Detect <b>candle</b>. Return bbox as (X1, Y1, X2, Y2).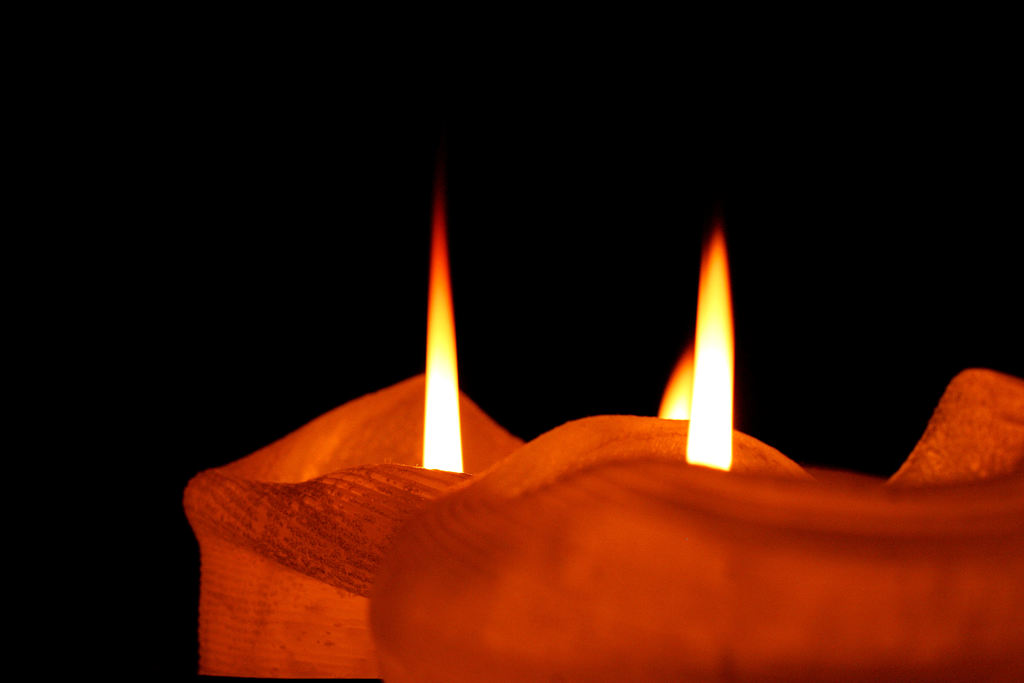
(372, 226, 1023, 682).
